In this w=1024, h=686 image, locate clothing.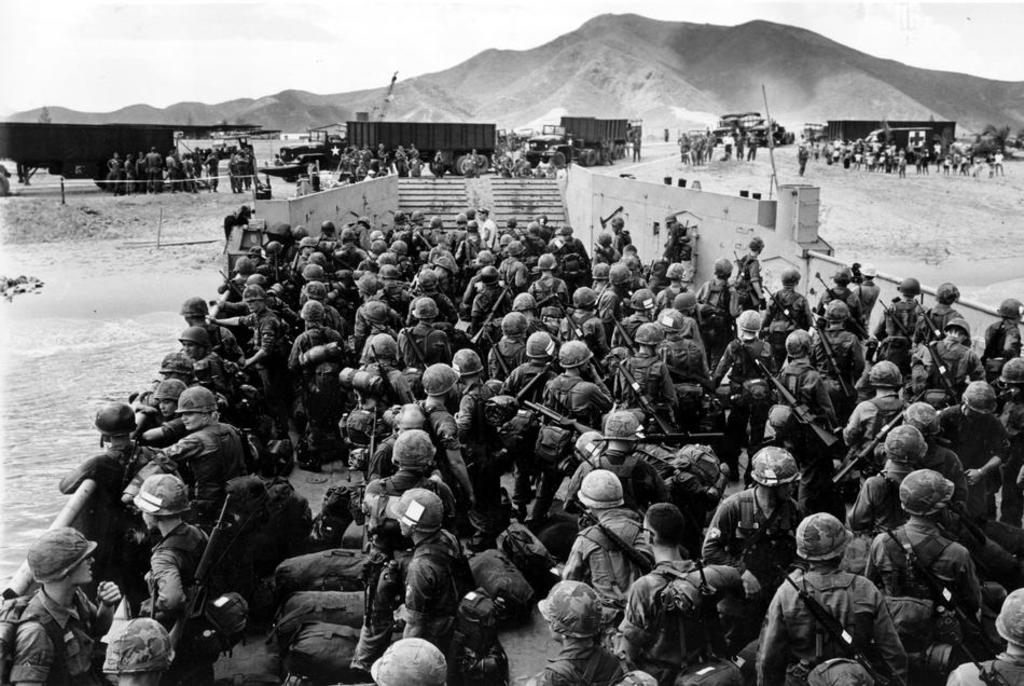
Bounding box: bbox=[151, 512, 207, 629].
